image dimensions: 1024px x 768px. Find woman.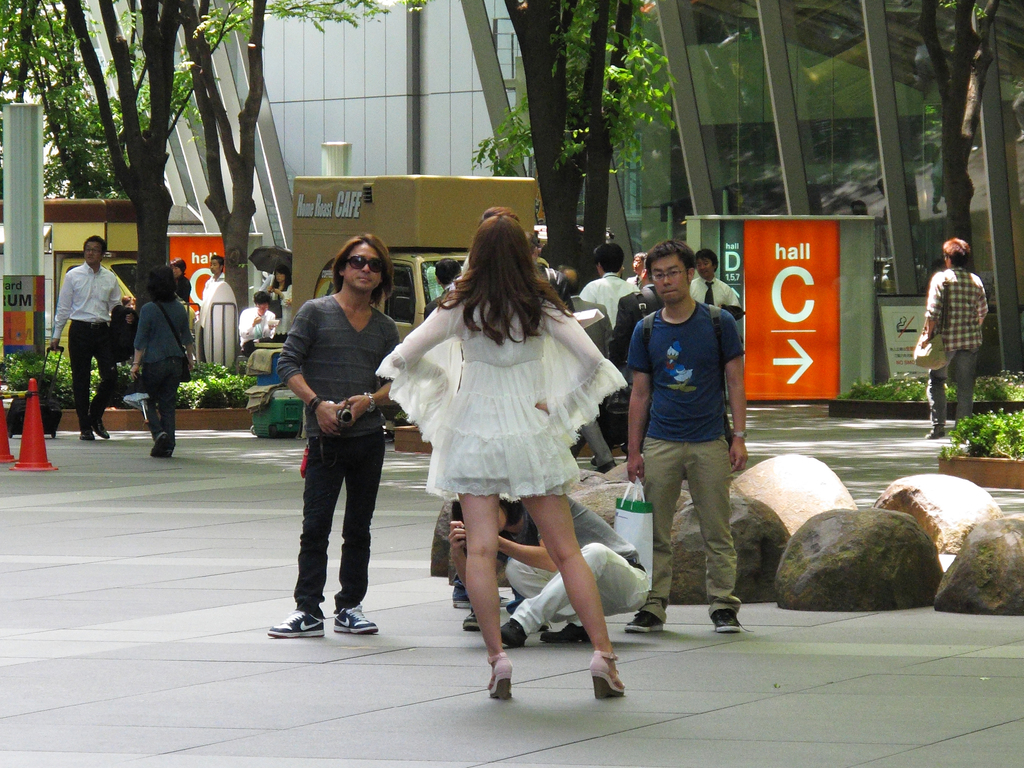
rect(398, 229, 620, 682).
